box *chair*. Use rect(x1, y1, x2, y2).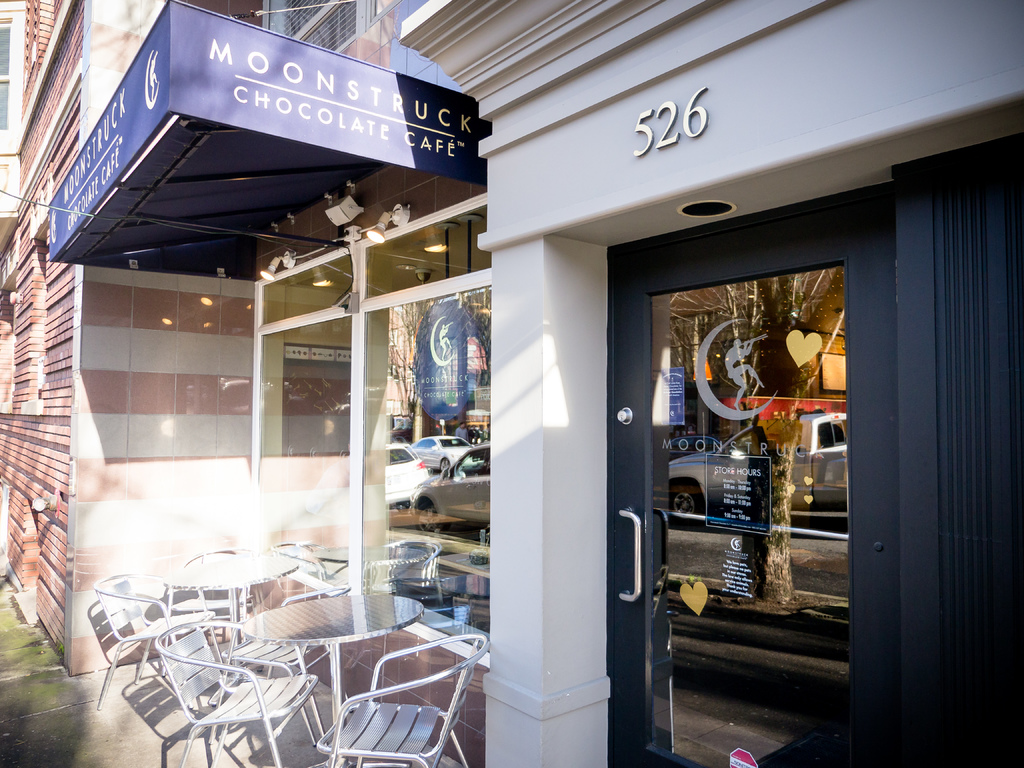
rect(158, 547, 262, 675).
